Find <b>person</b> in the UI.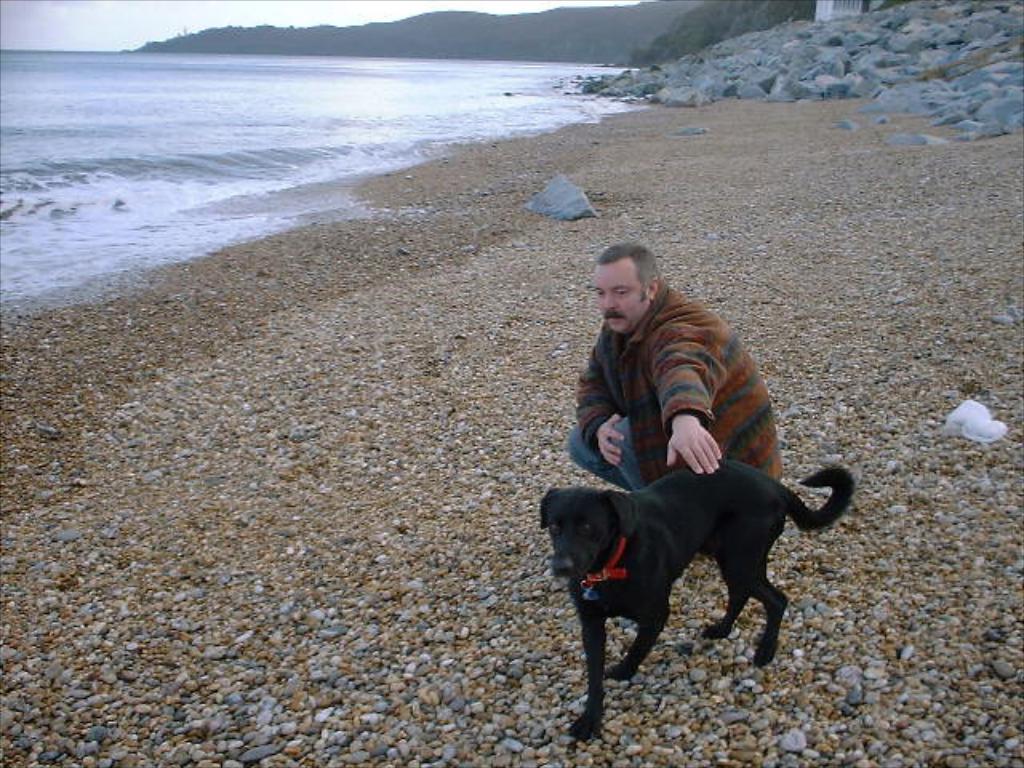
UI element at 565/242/779/501.
